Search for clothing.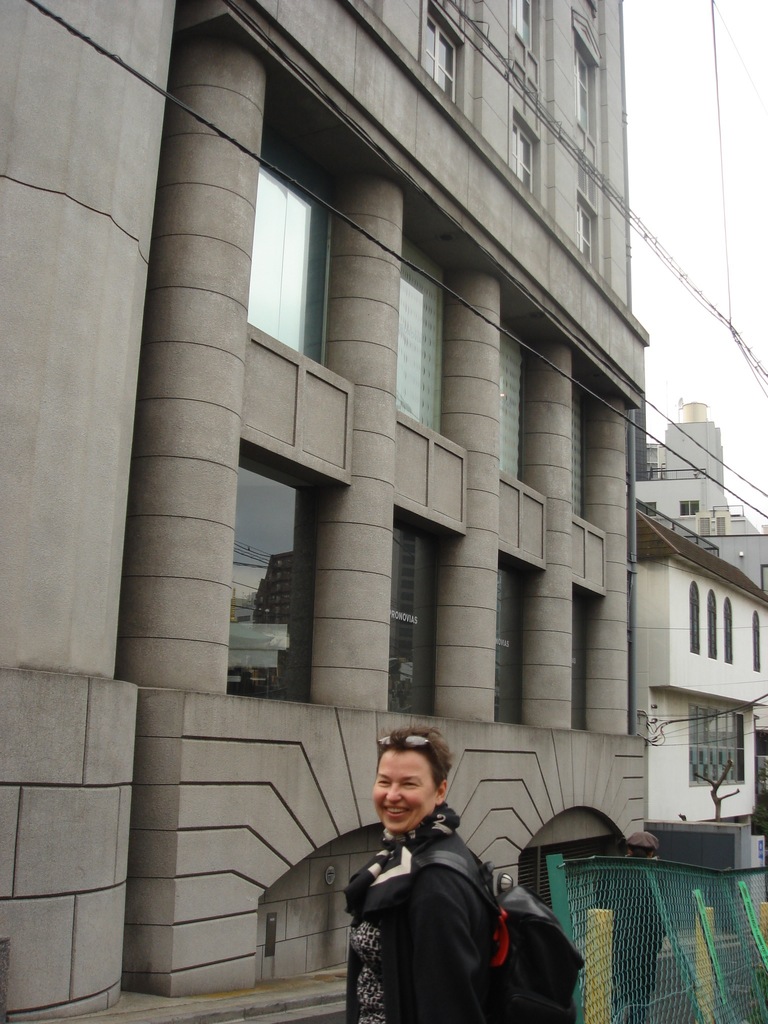
Found at <box>344,805,501,1023</box>.
